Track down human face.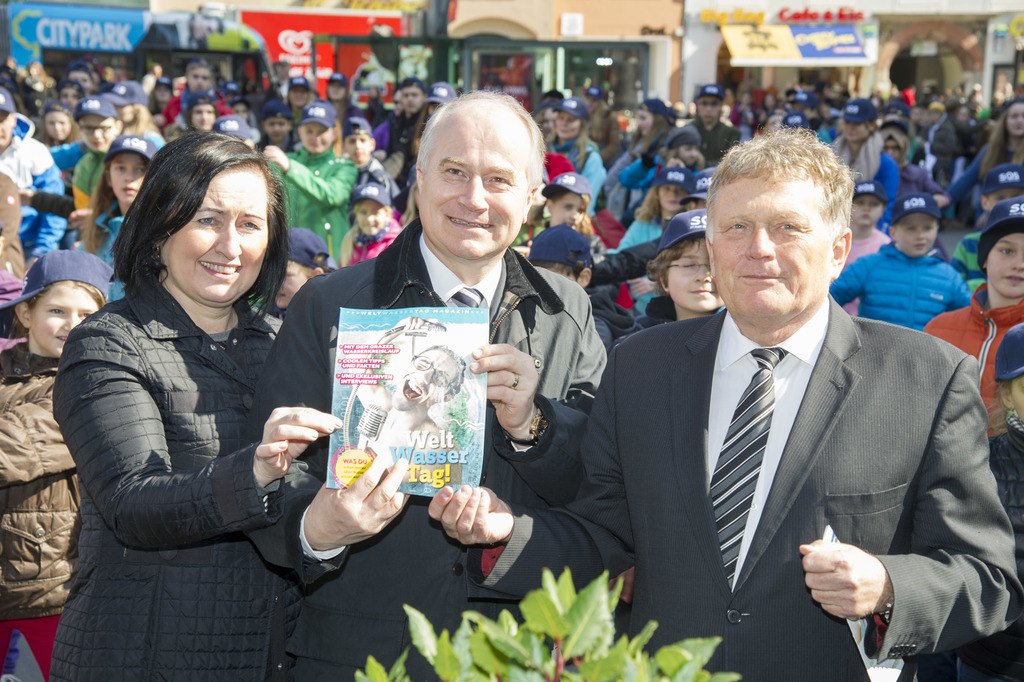
Tracked to region(397, 346, 456, 412).
